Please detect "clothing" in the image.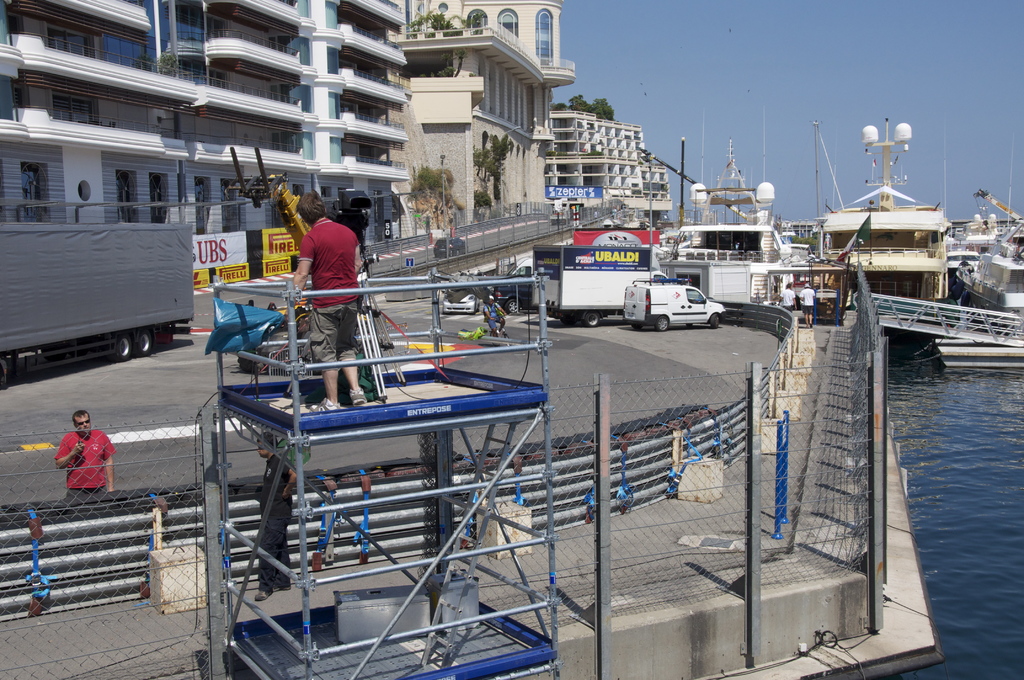
481, 300, 504, 334.
